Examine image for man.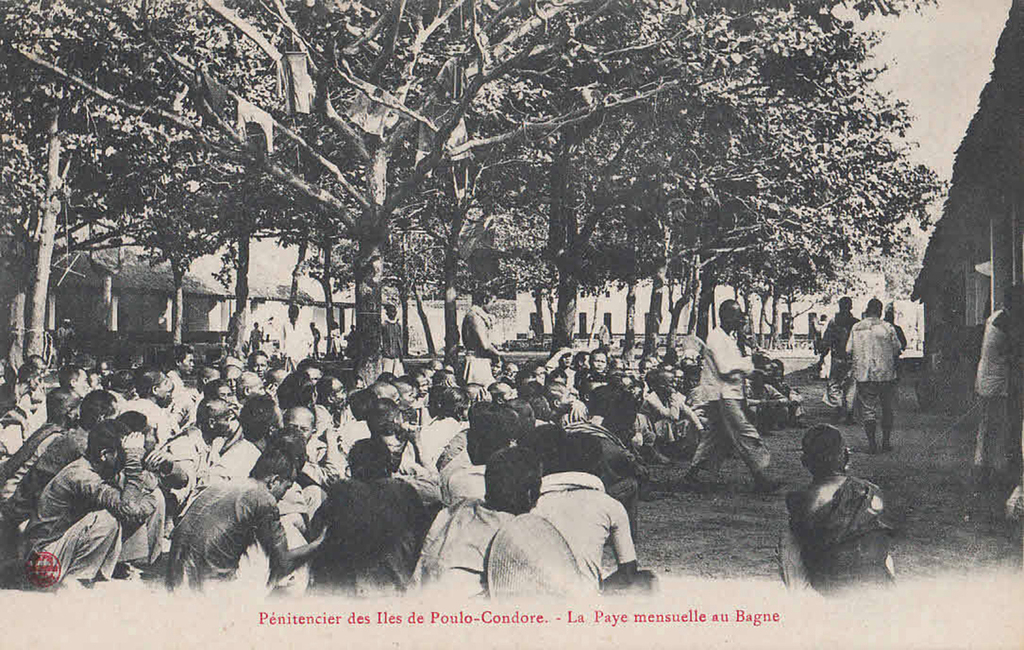
Examination result: [x1=546, y1=370, x2=569, y2=392].
